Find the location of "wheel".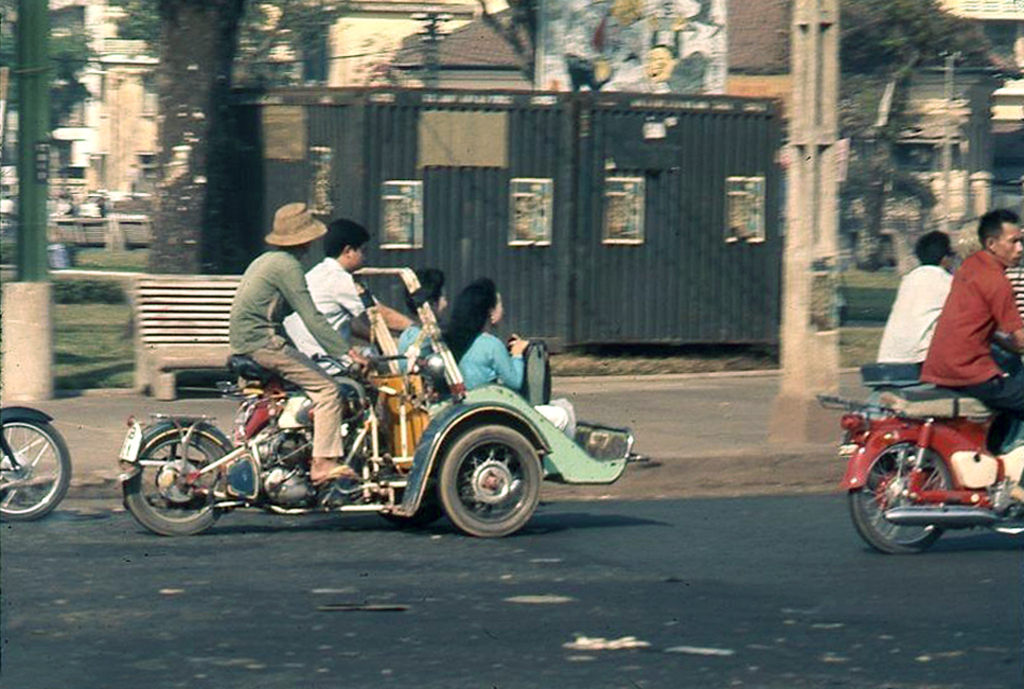
Location: bbox=[0, 413, 73, 523].
